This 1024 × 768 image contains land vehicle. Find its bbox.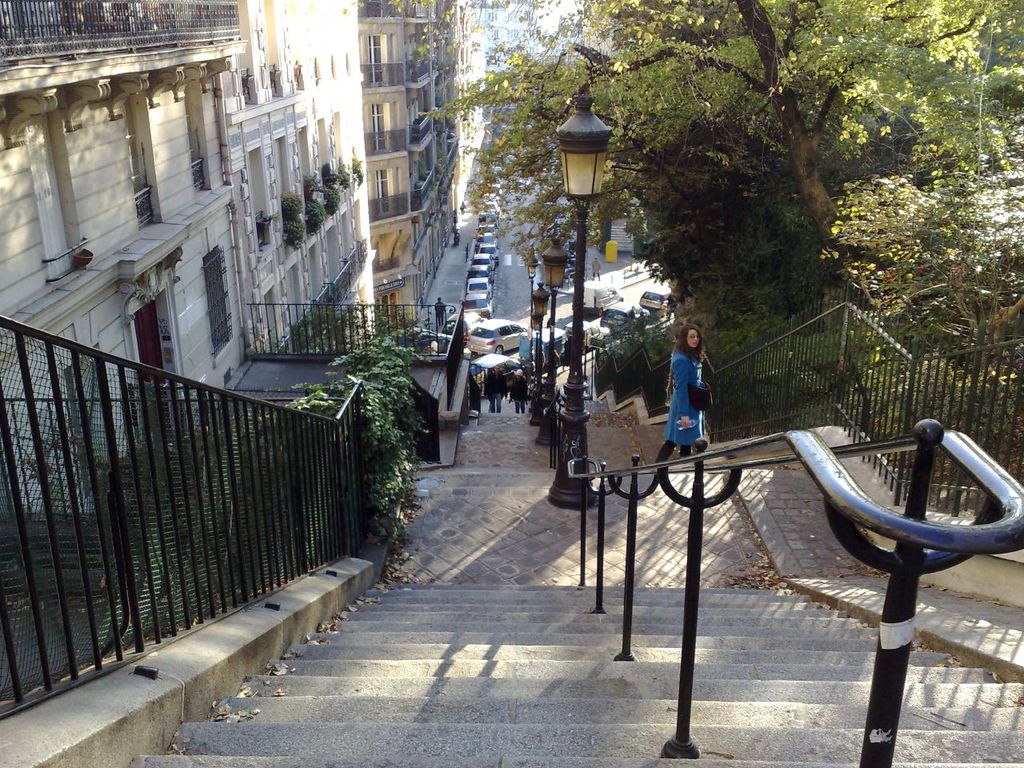
485,181,504,197.
